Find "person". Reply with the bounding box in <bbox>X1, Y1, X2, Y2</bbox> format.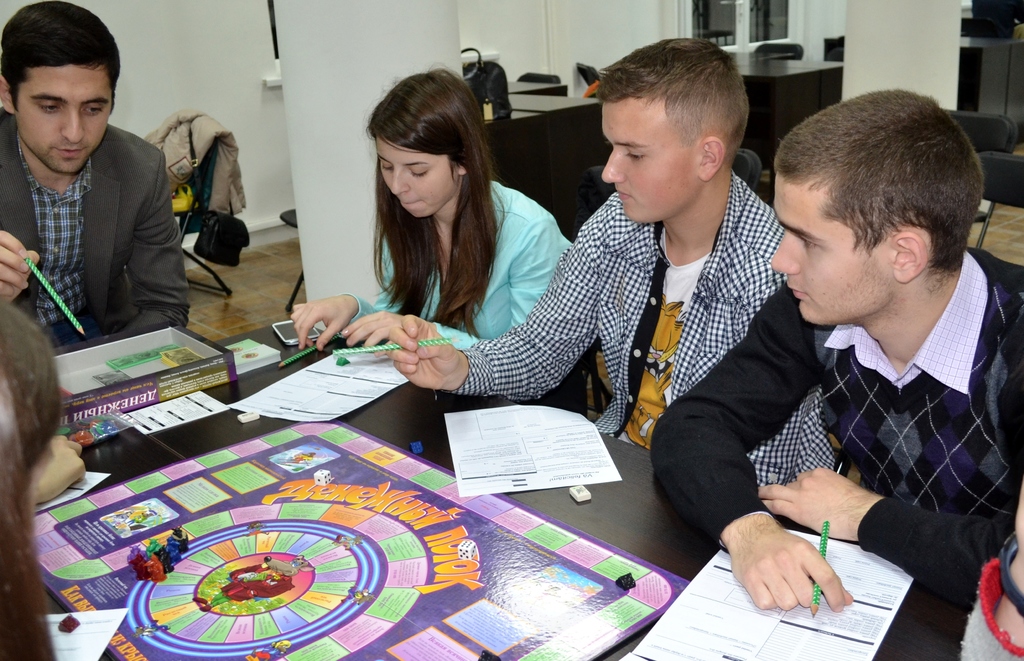
<bbox>650, 89, 1023, 609</bbox>.
